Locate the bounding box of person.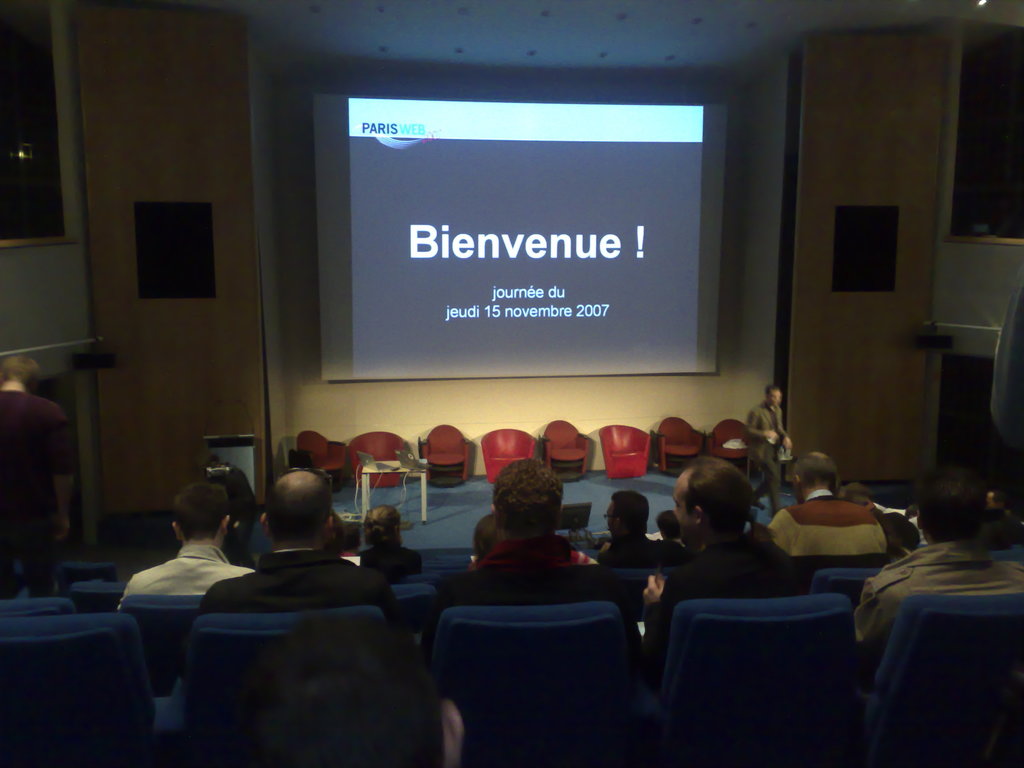
Bounding box: x1=480, y1=449, x2=566, y2=587.
